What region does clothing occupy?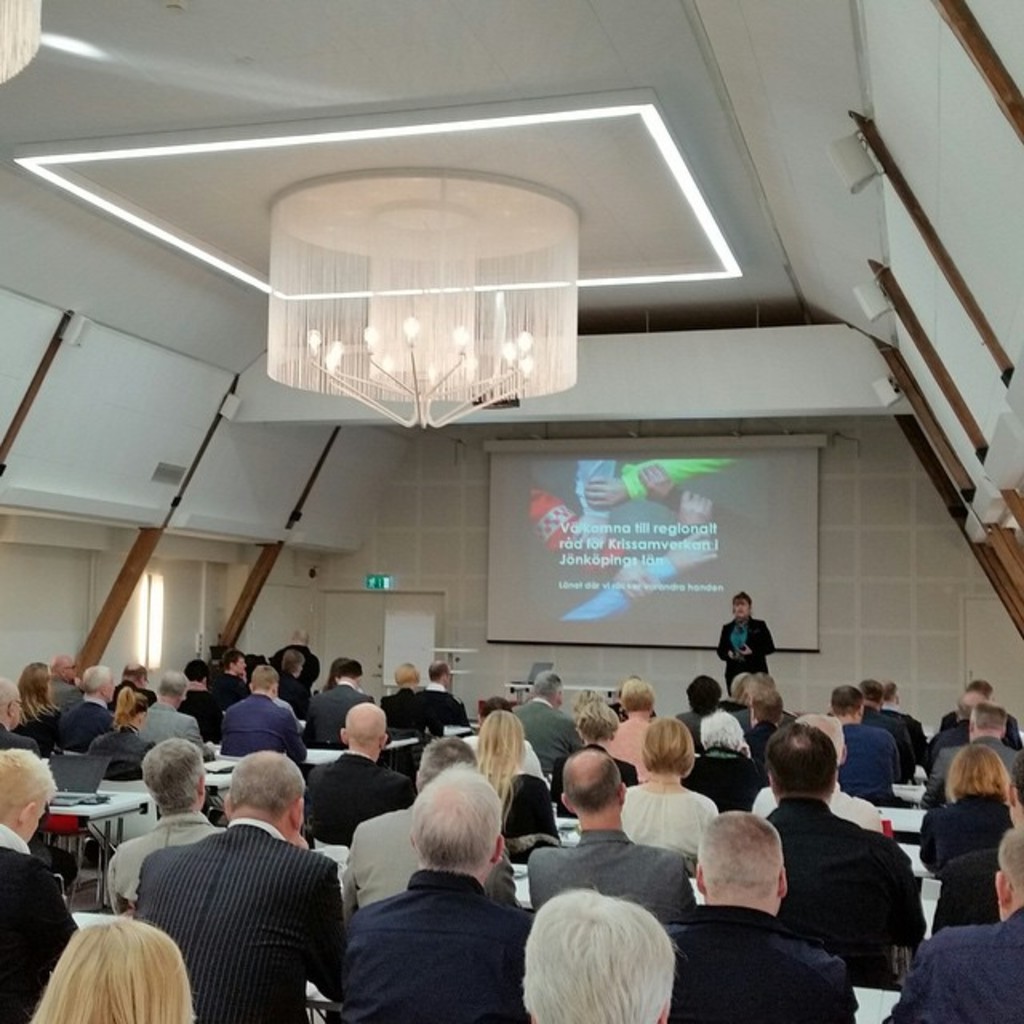
detection(550, 747, 638, 824).
